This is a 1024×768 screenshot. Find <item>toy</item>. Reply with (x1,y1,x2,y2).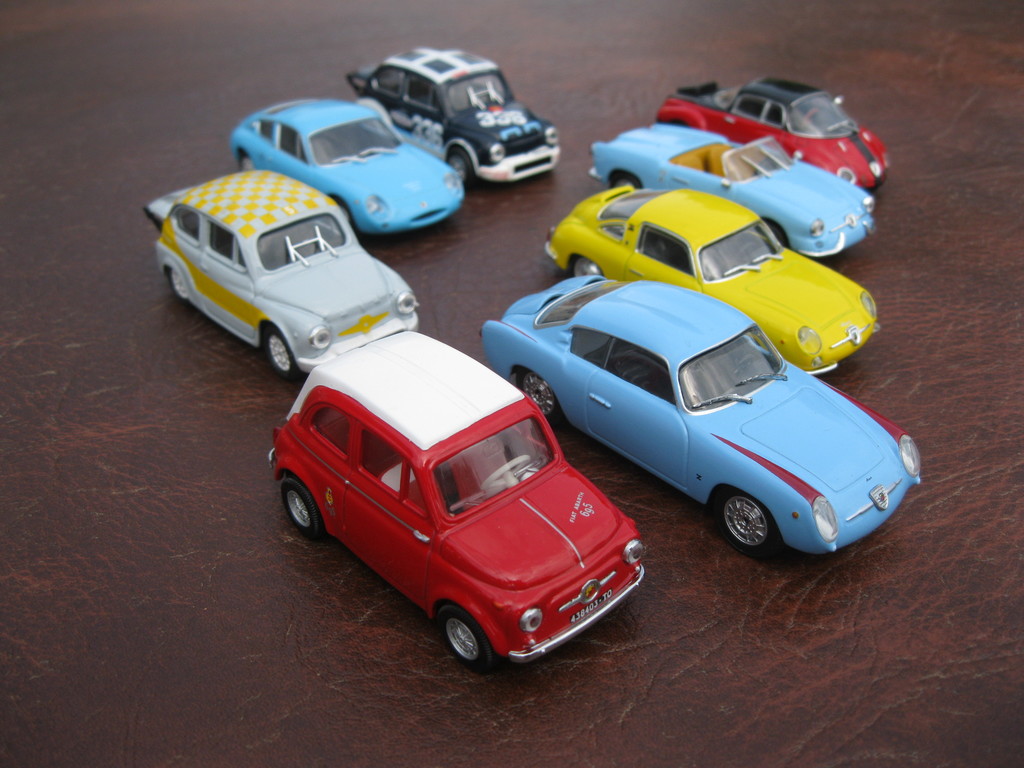
(653,75,885,187).
